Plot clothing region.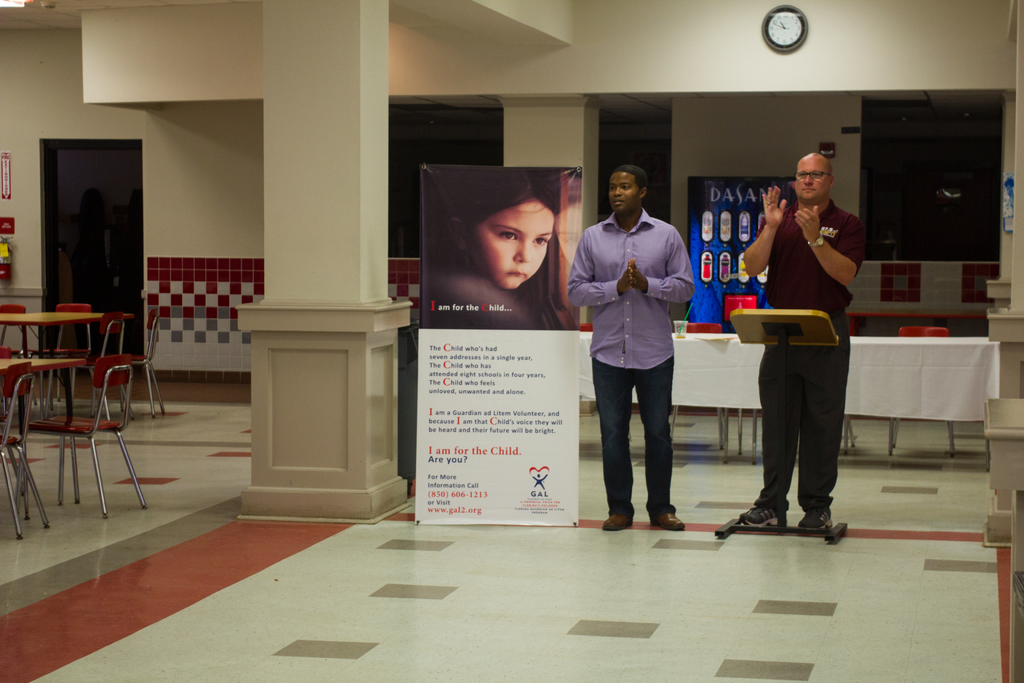
Plotted at {"left": 751, "top": 195, "right": 871, "bottom": 513}.
